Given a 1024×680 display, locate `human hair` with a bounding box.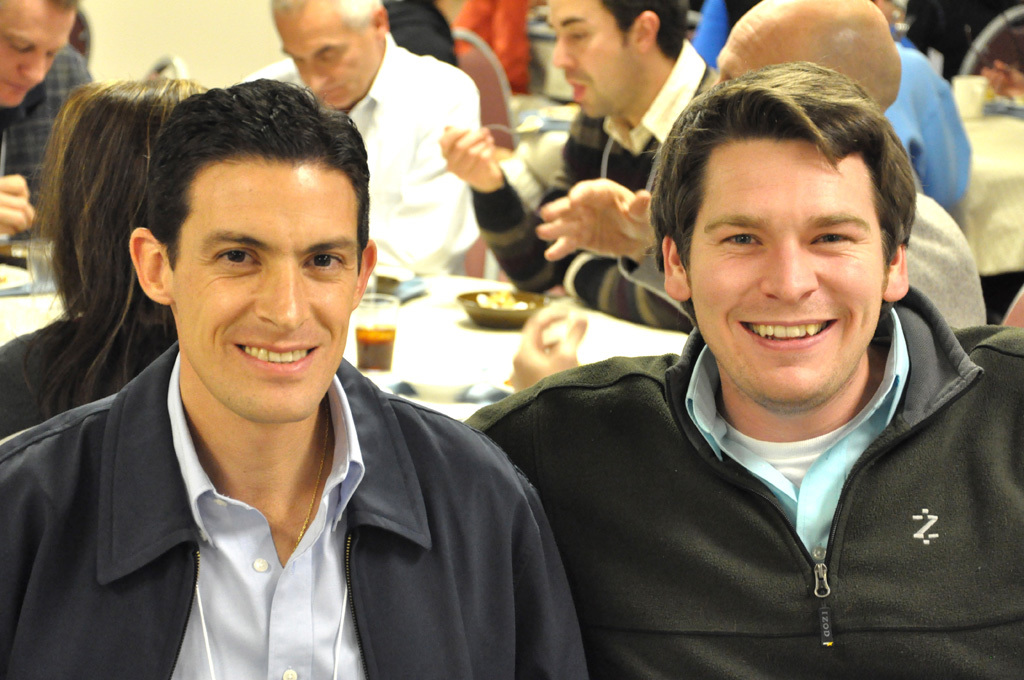
Located: left=145, top=76, right=371, bottom=276.
